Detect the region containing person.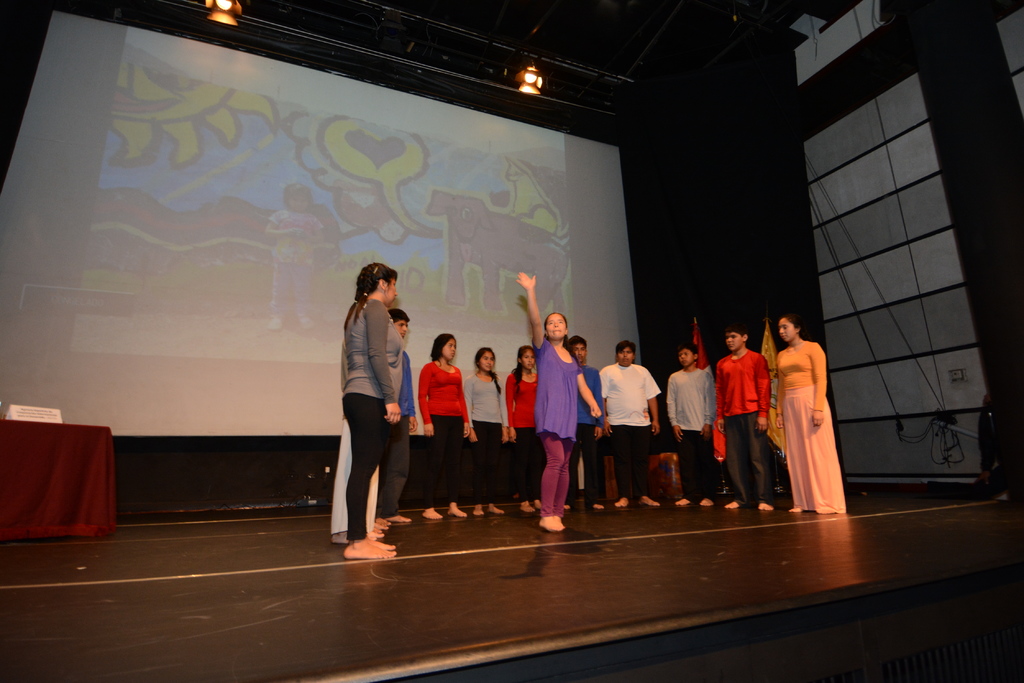
bbox(769, 315, 848, 517).
